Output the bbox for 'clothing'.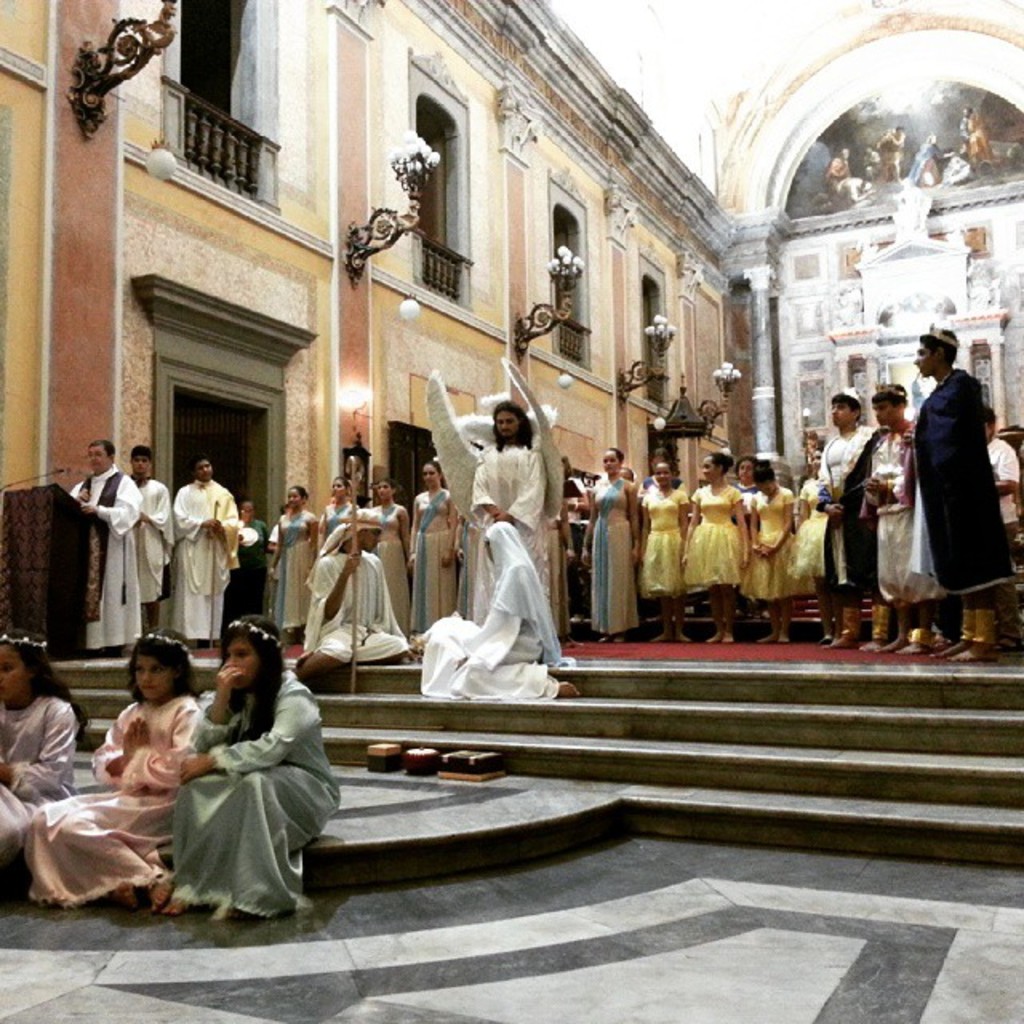
x1=582, y1=486, x2=637, y2=635.
